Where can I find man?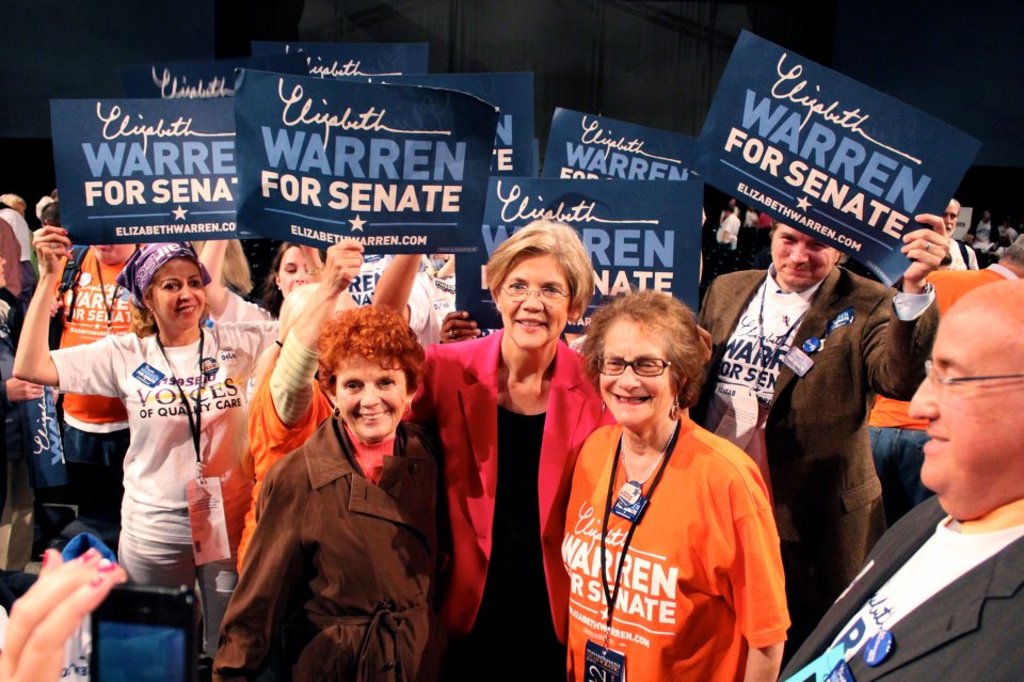
You can find it at 766, 273, 1023, 681.
